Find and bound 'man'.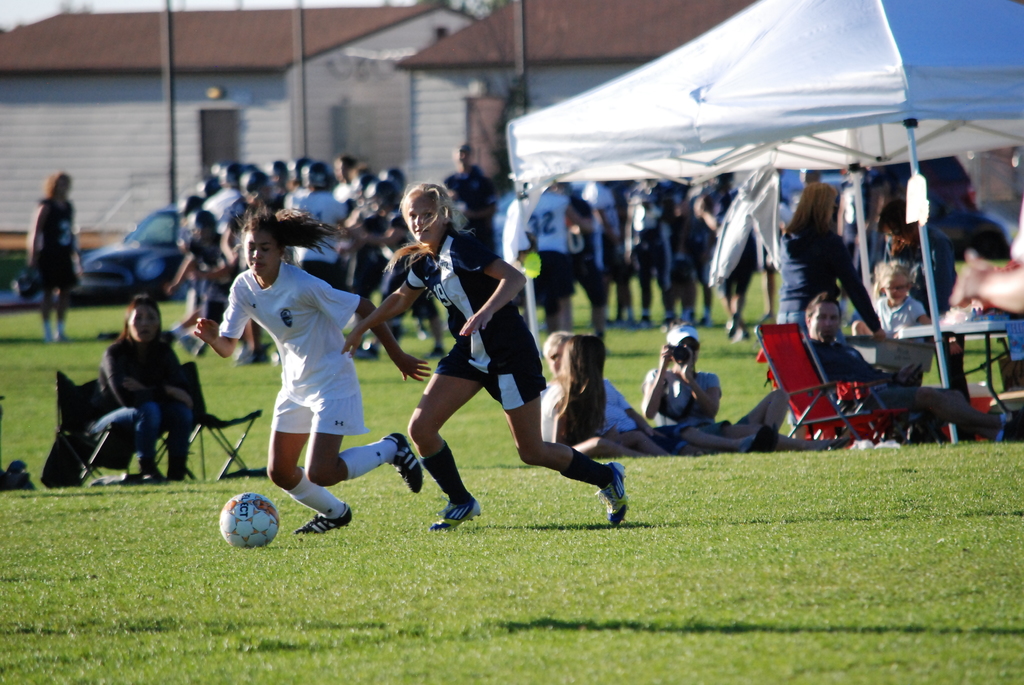
Bound: (854, 196, 973, 405).
